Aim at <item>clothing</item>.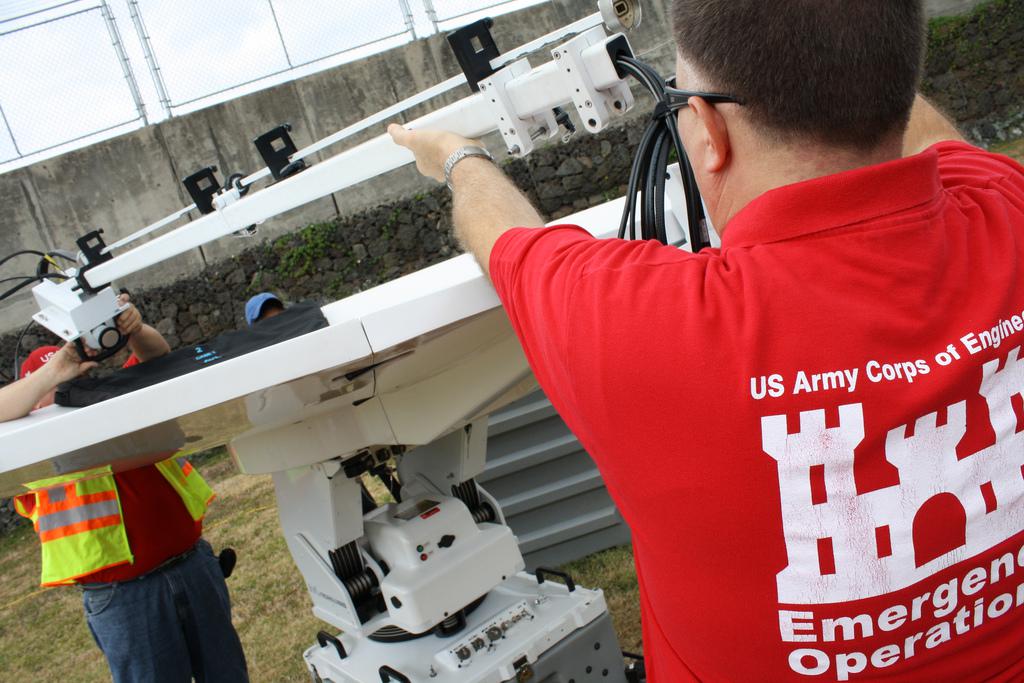
Aimed at crop(453, 107, 1002, 652).
